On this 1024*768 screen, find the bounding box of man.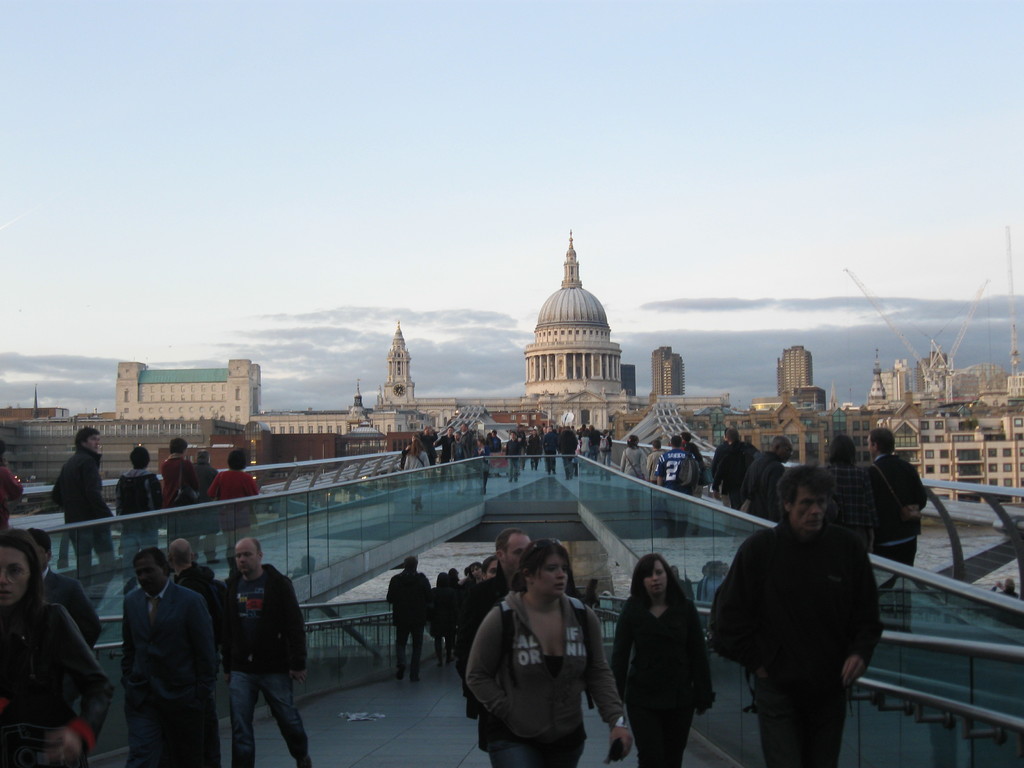
Bounding box: bbox=(120, 547, 217, 767).
